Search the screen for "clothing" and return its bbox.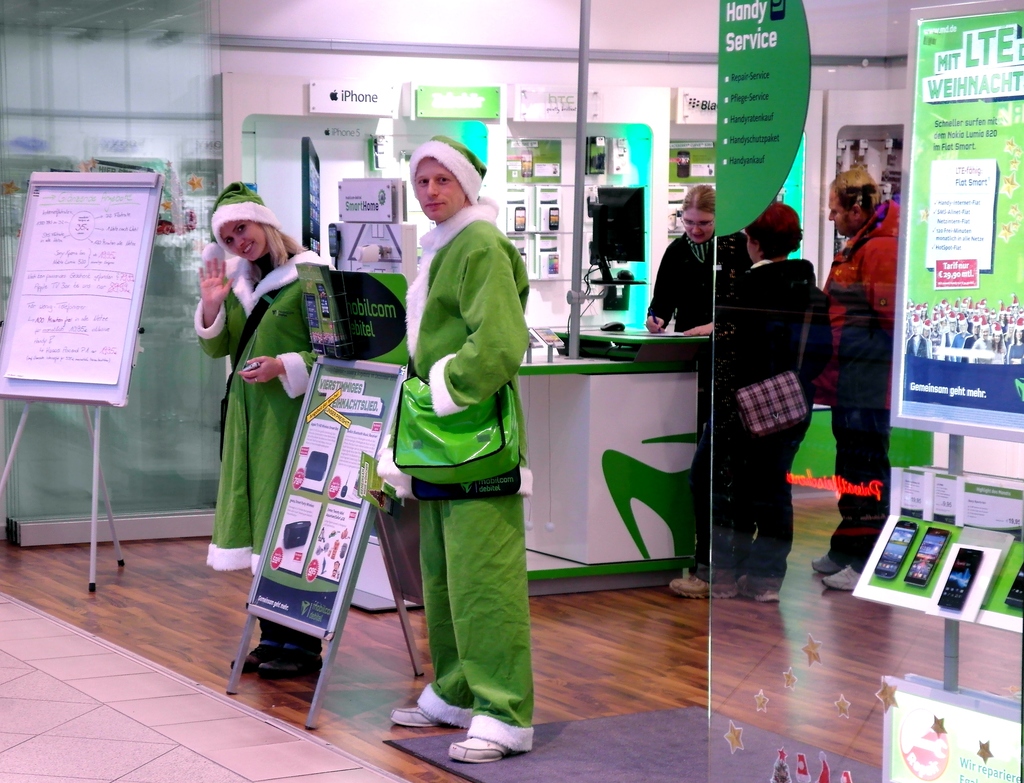
Found: box=[646, 231, 755, 440].
